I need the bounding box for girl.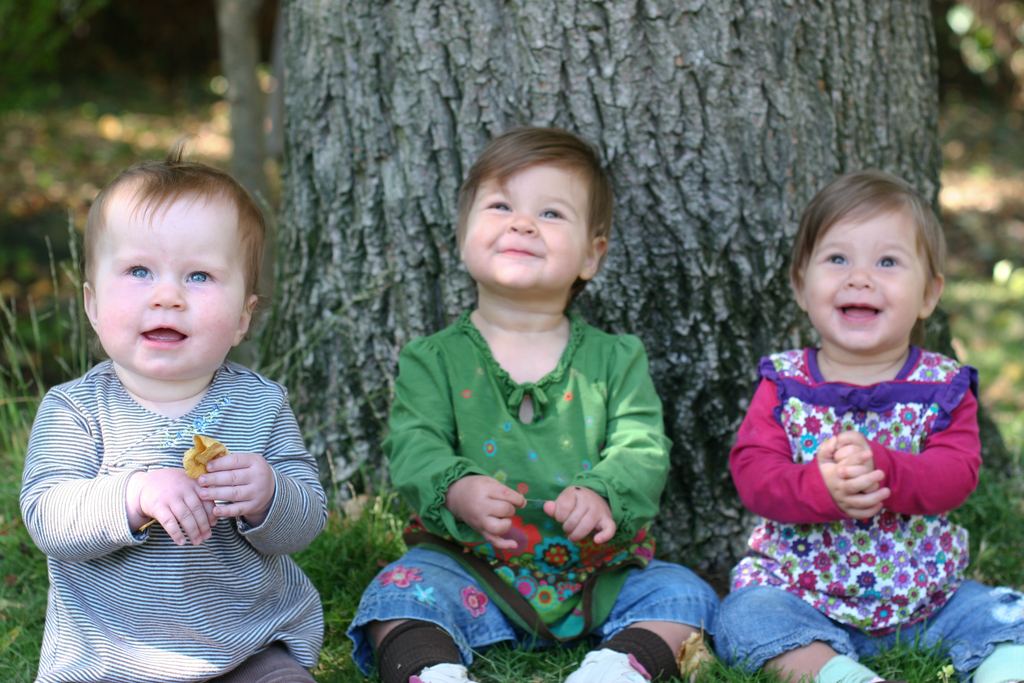
Here it is: (left=344, top=126, right=719, bottom=682).
